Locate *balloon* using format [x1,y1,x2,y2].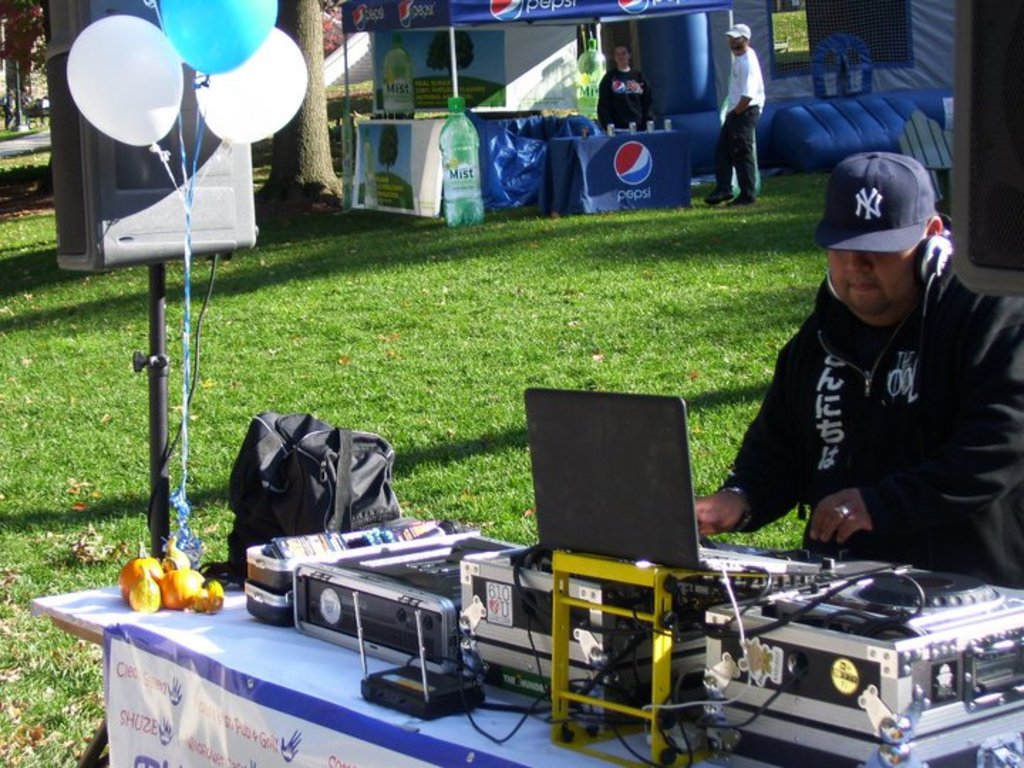
[191,24,314,144].
